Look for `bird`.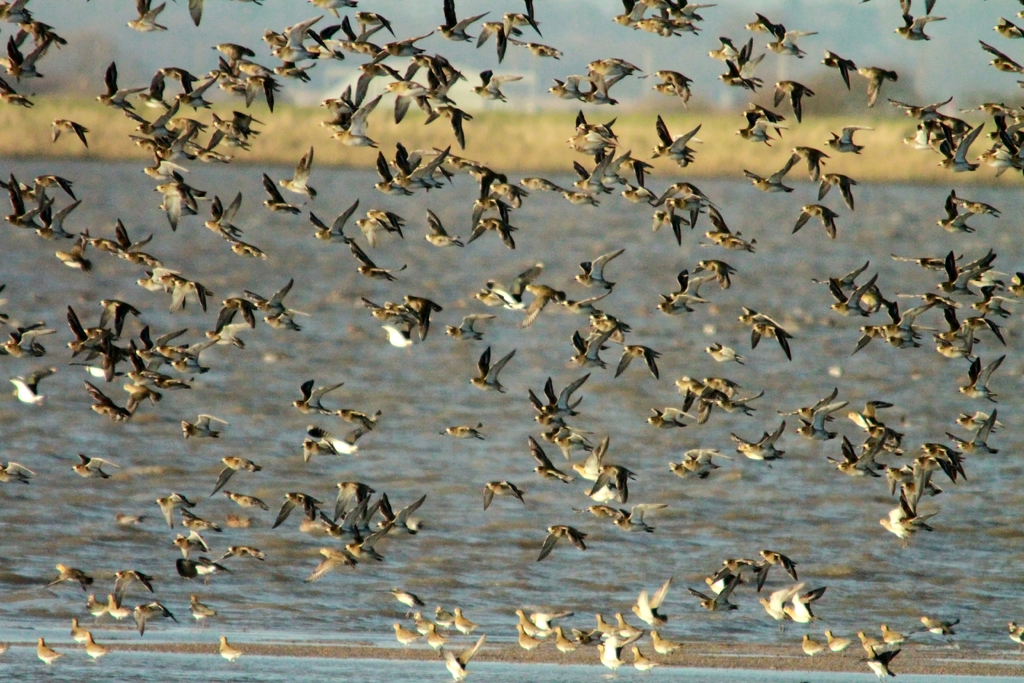
Found: (125, 600, 182, 634).
